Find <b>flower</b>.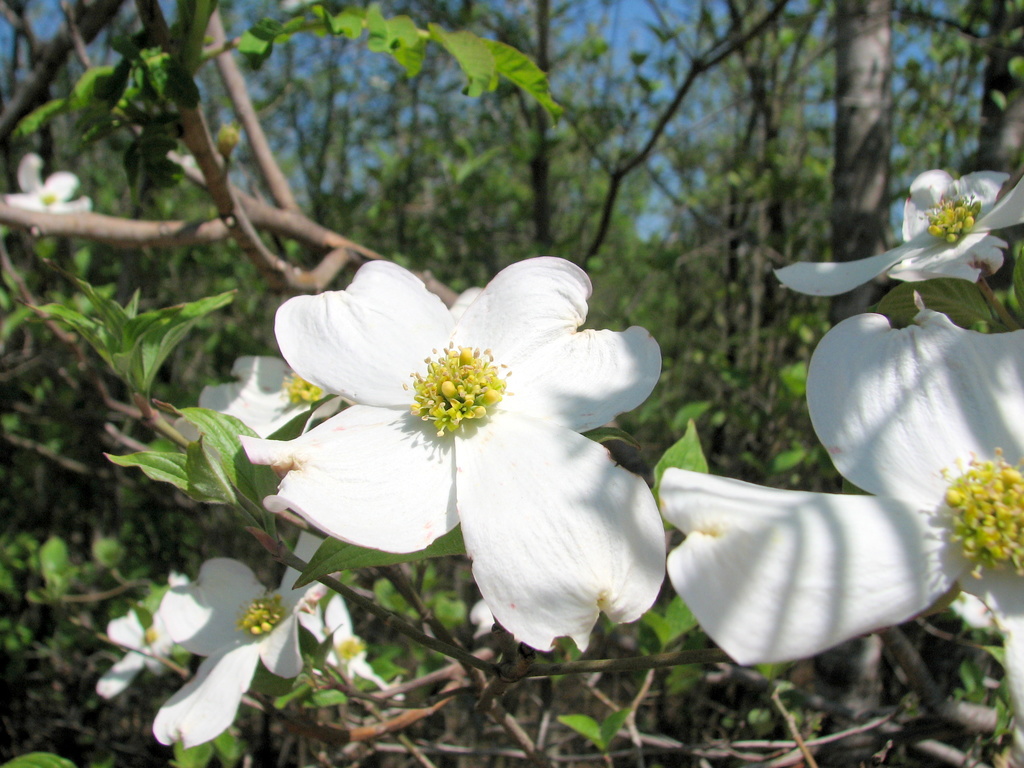
pyautogui.locateOnScreen(103, 573, 181, 705).
